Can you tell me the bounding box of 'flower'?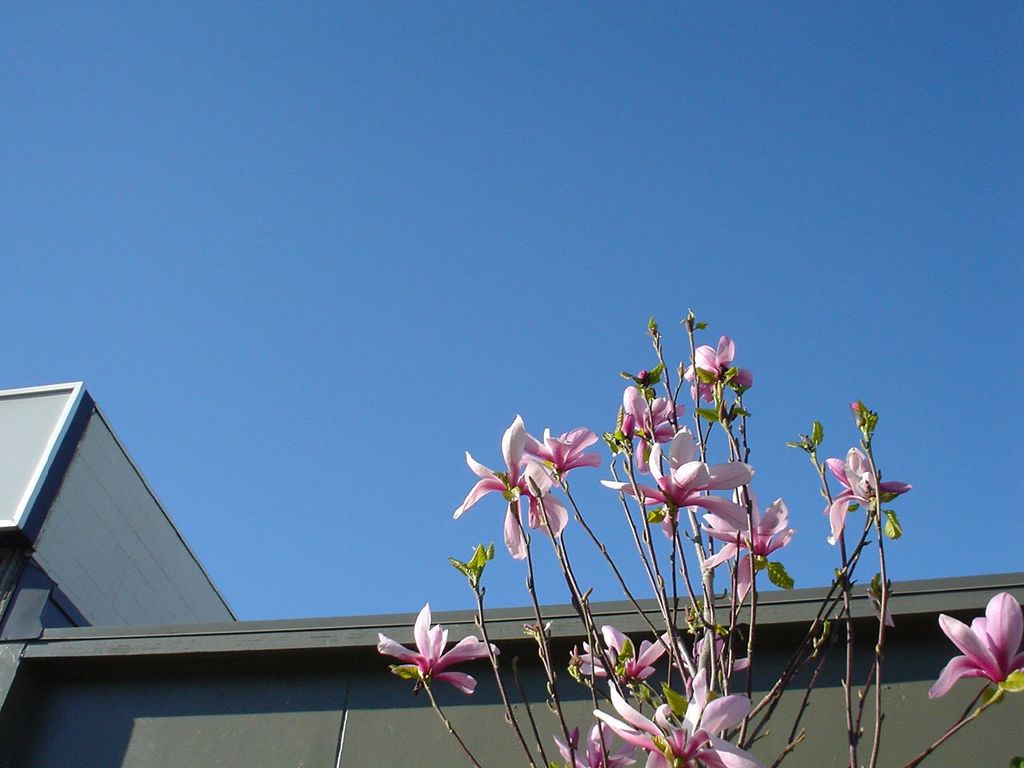
region(823, 446, 916, 548).
